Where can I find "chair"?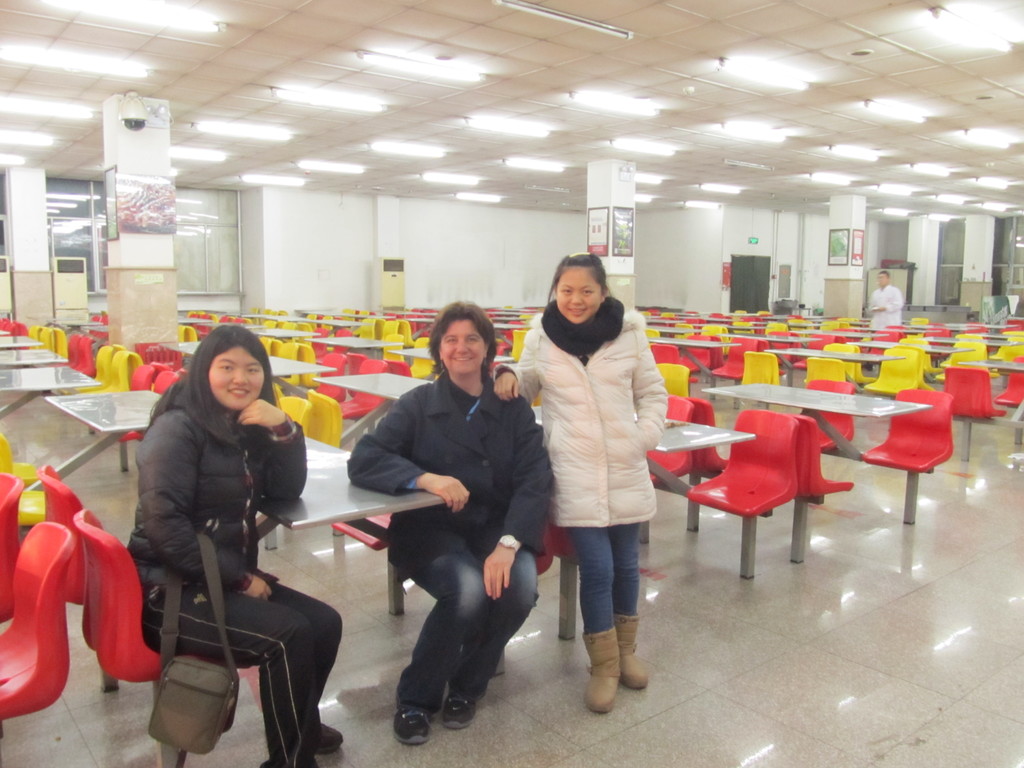
You can find it at bbox=[681, 337, 723, 375].
